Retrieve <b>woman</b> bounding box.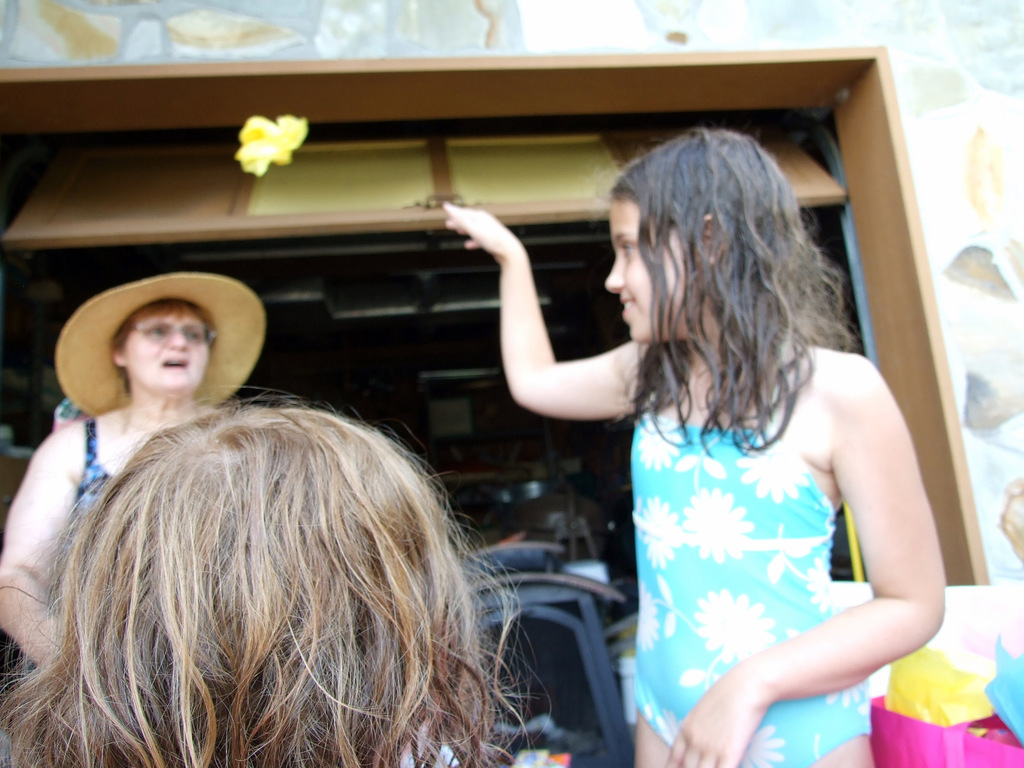
Bounding box: box=[0, 274, 269, 673].
